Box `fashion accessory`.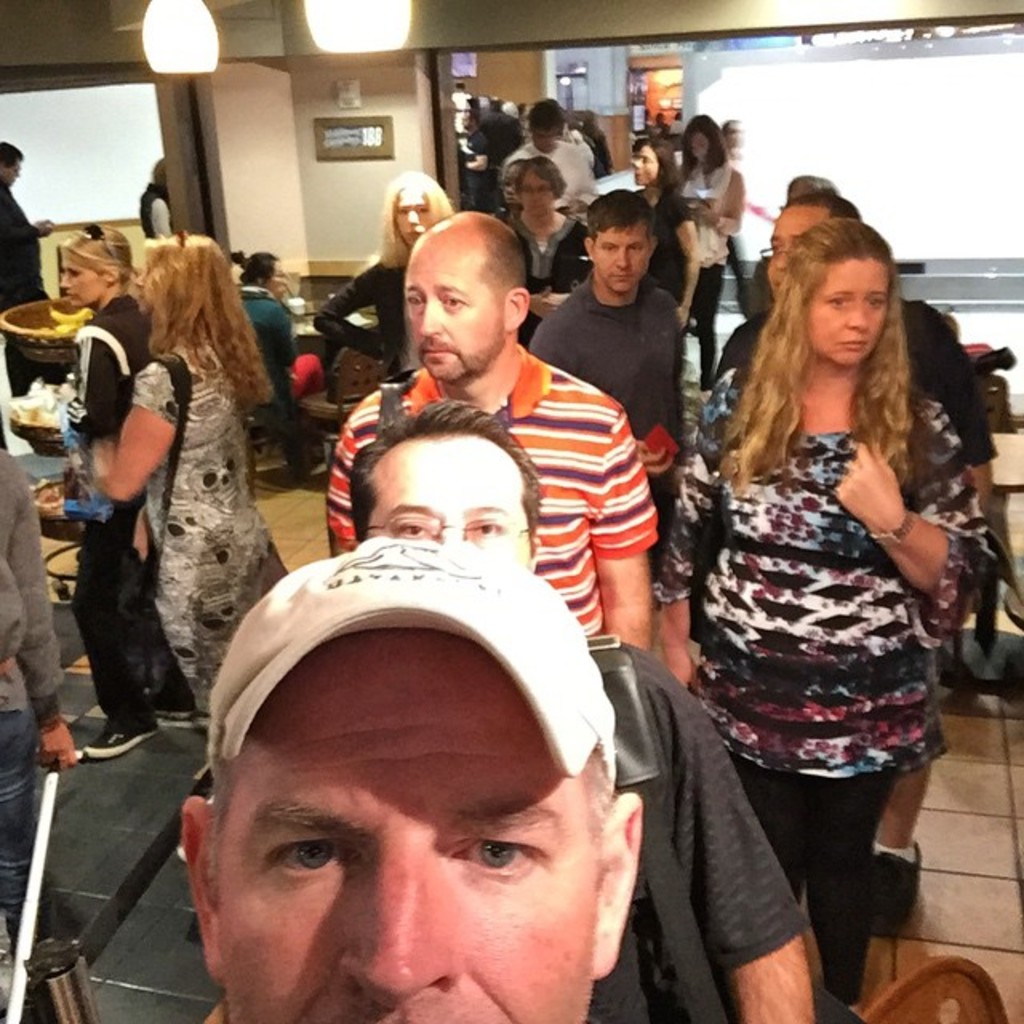
bbox(378, 381, 403, 443).
